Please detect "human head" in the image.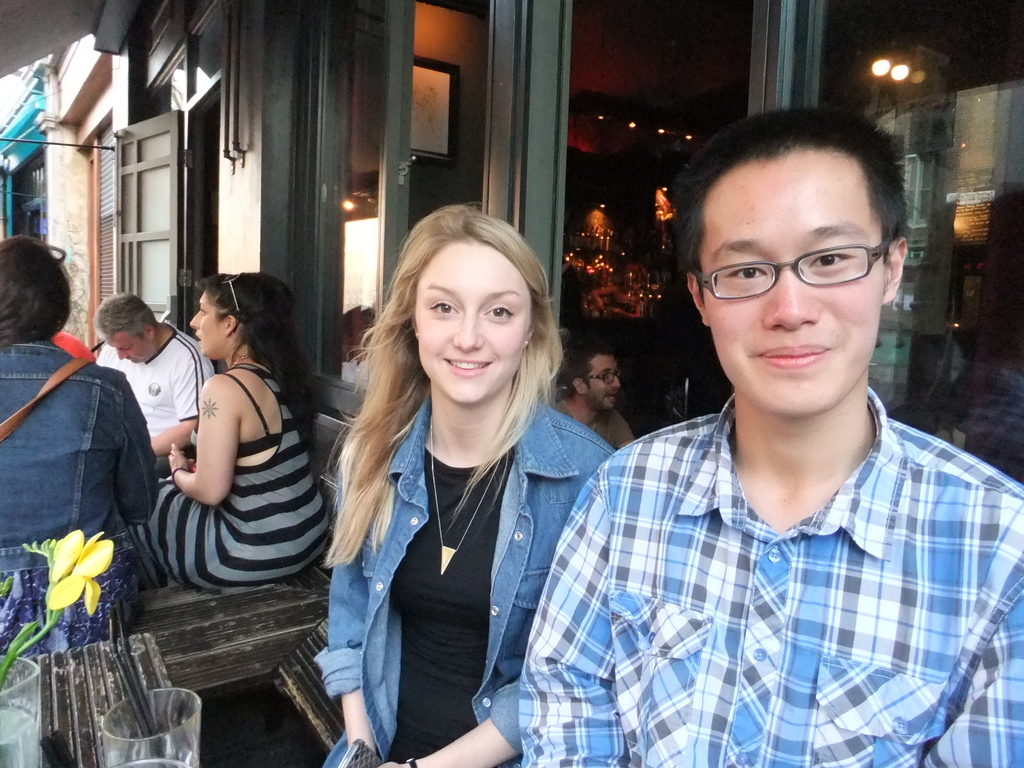
locate(376, 201, 561, 407).
